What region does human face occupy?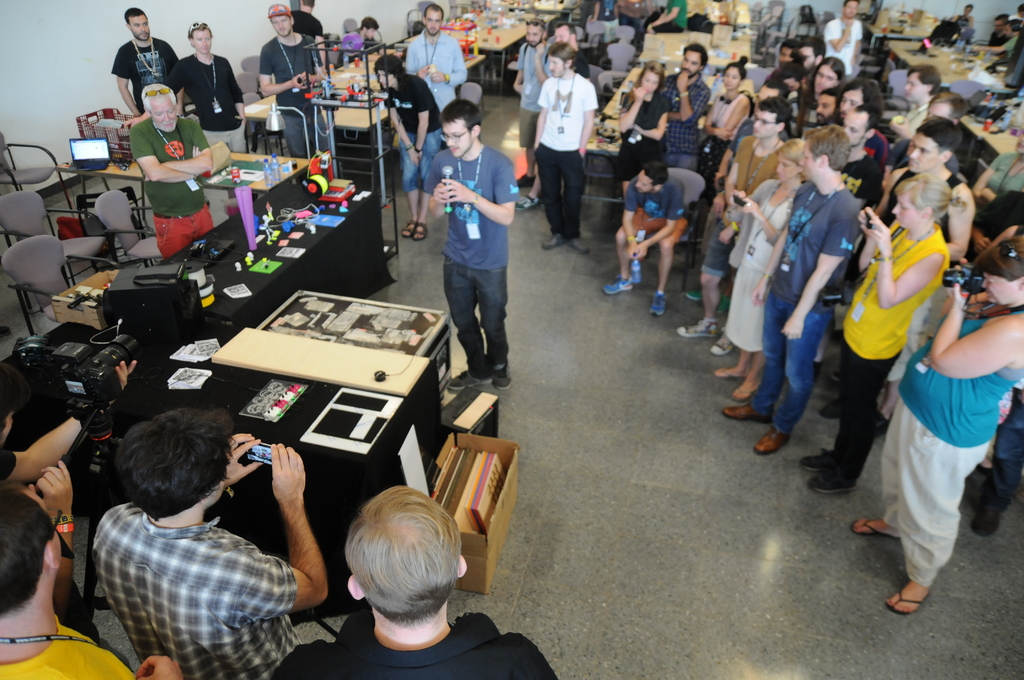
left=196, top=29, right=212, bottom=60.
